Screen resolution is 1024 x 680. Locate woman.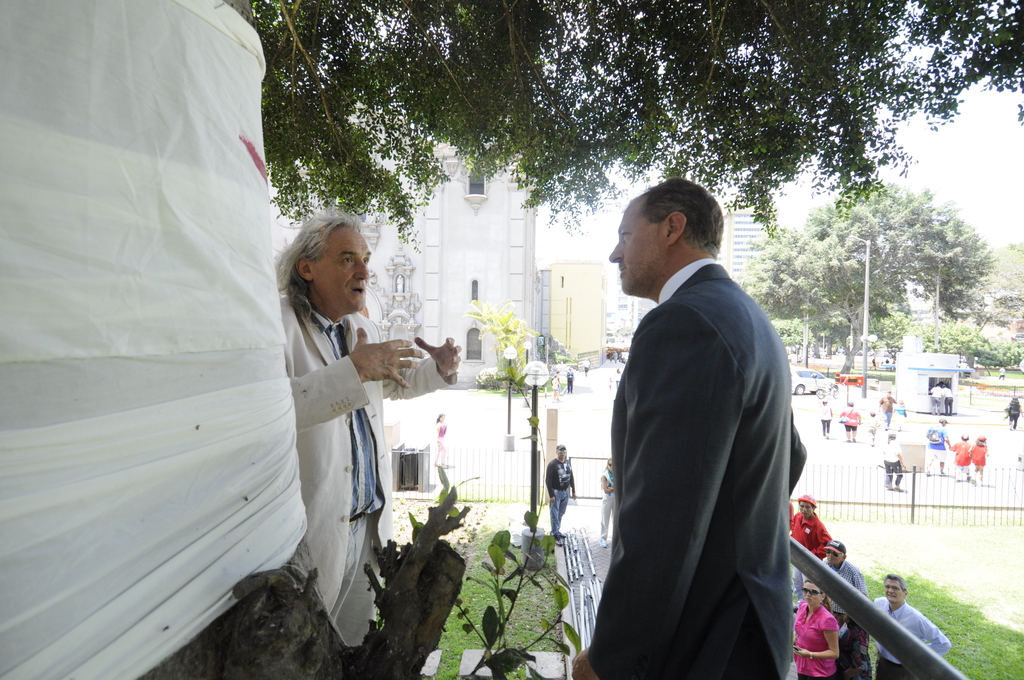
bbox(841, 401, 863, 439).
